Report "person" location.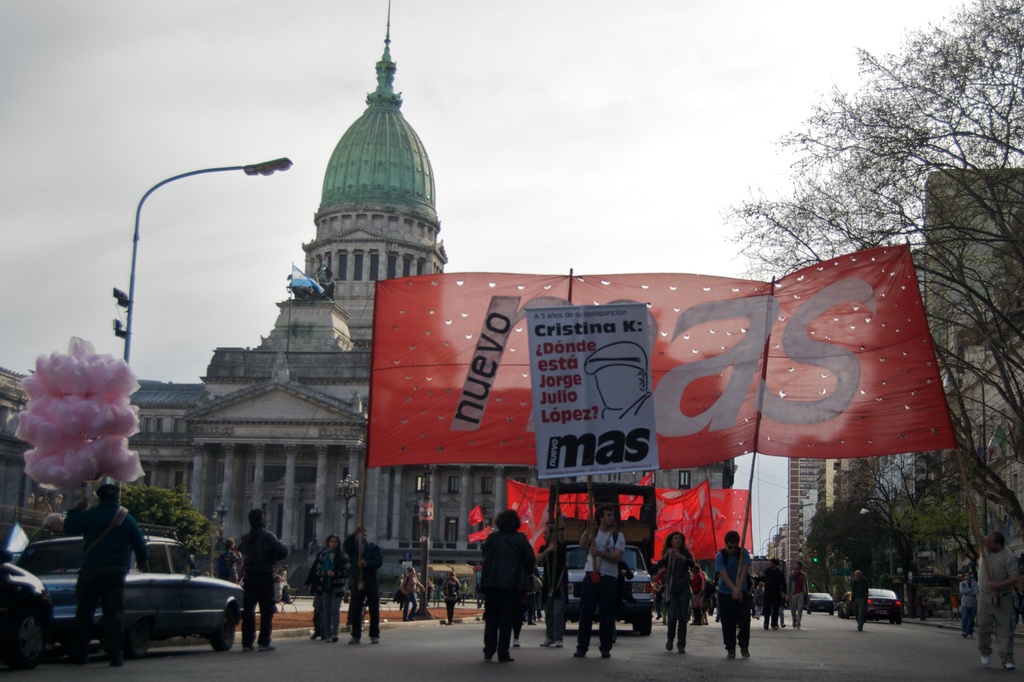
Report: x1=303 y1=538 x2=340 y2=646.
